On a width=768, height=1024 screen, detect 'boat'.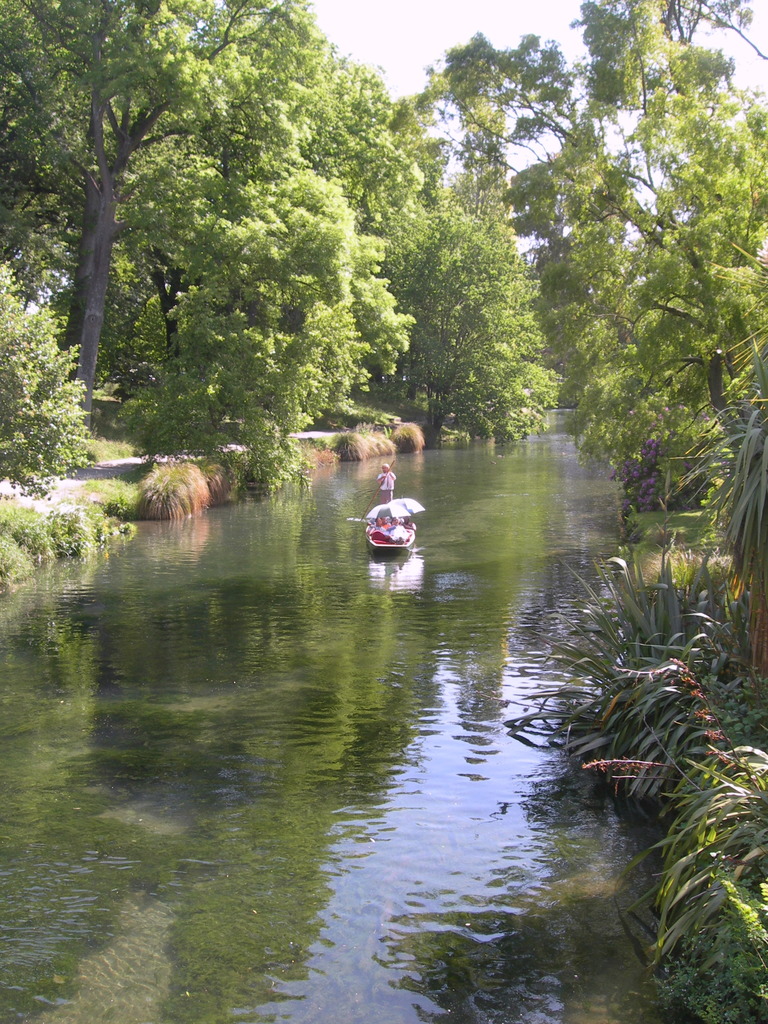
bbox=(349, 493, 431, 561).
